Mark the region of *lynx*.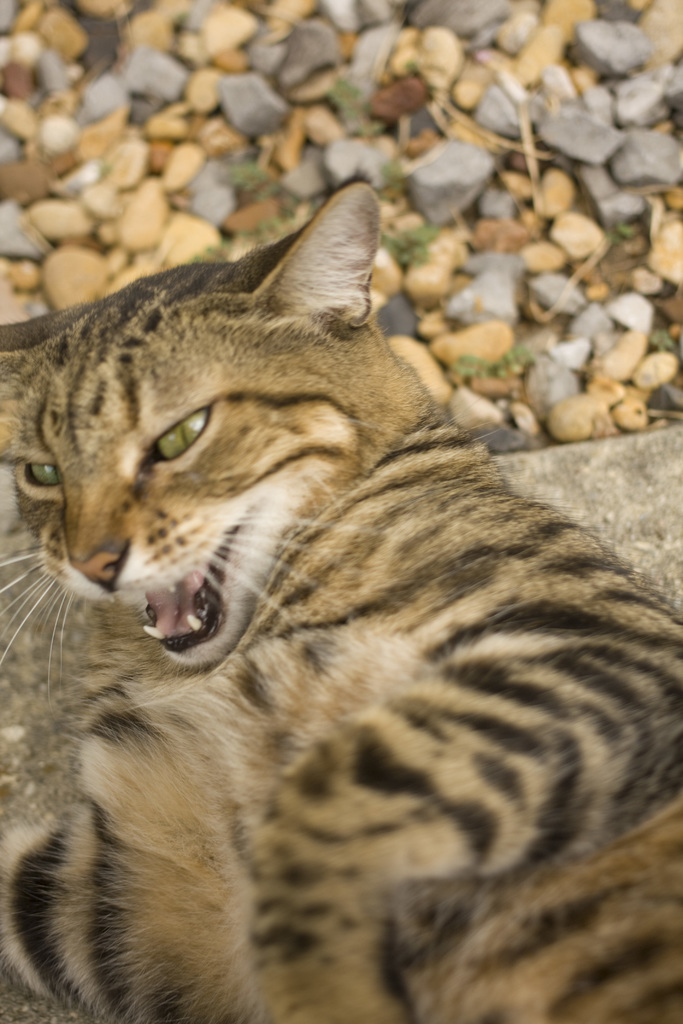
Region: <box>0,176,682,1023</box>.
